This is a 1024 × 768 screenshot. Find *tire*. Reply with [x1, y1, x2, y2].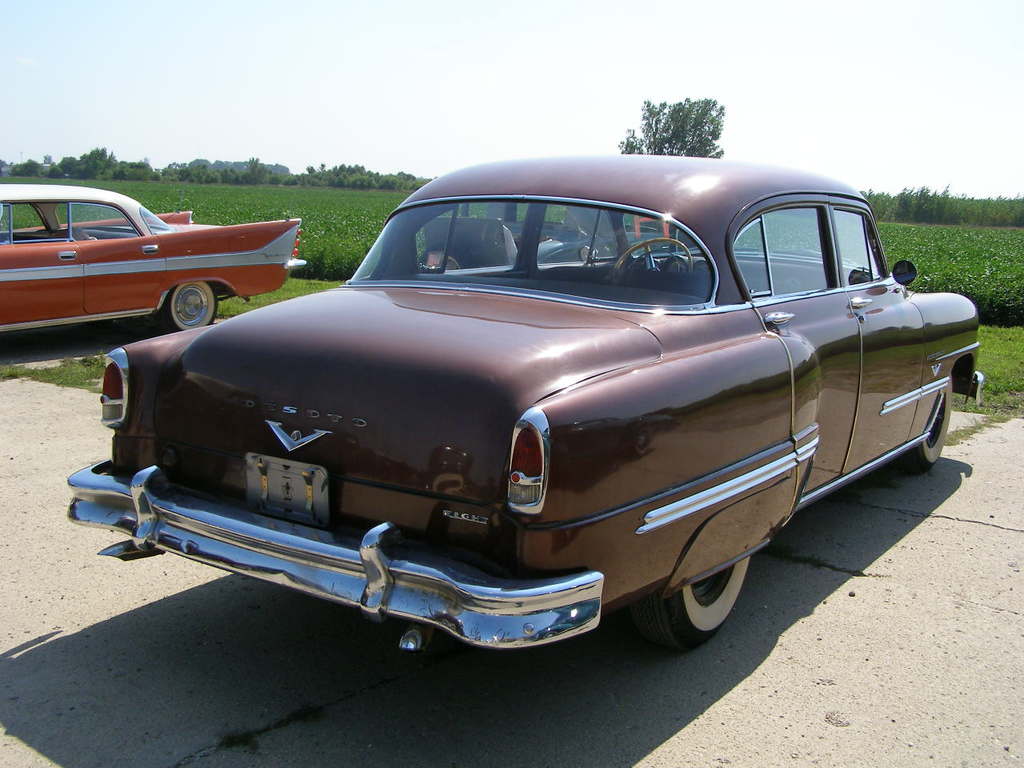
[656, 557, 750, 647].
